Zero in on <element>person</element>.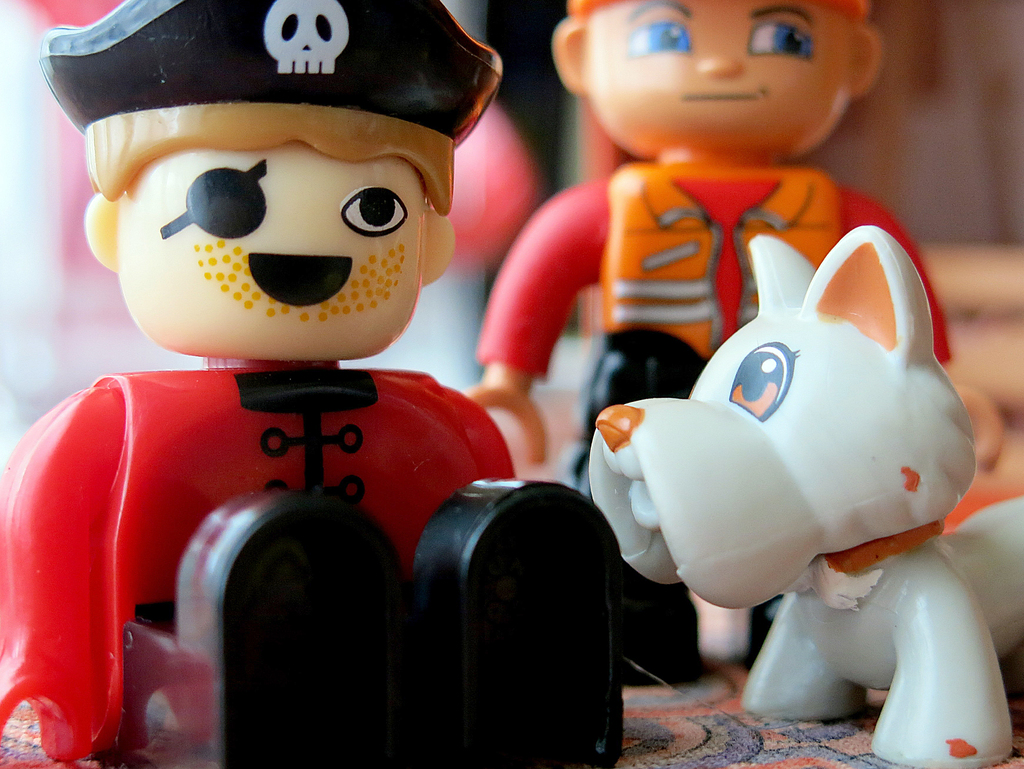
Zeroed in: {"x1": 0, "y1": 0, "x2": 627, "y2": 768}.
